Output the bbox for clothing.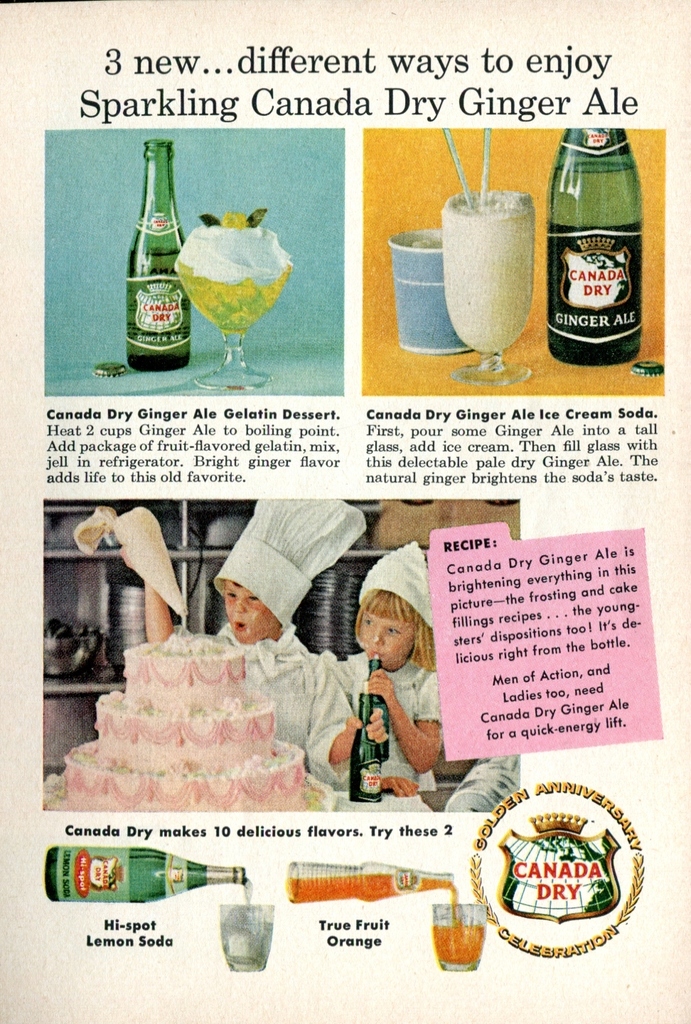
323/656/439/784.
